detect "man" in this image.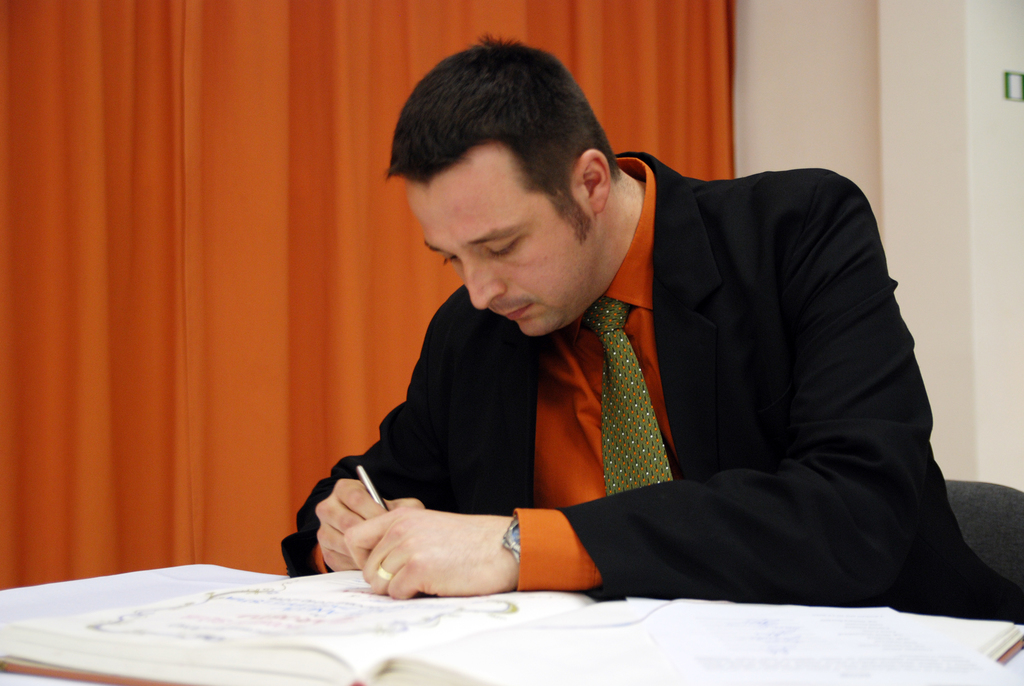
Detection: select_region(281, 55, 980, 621).
